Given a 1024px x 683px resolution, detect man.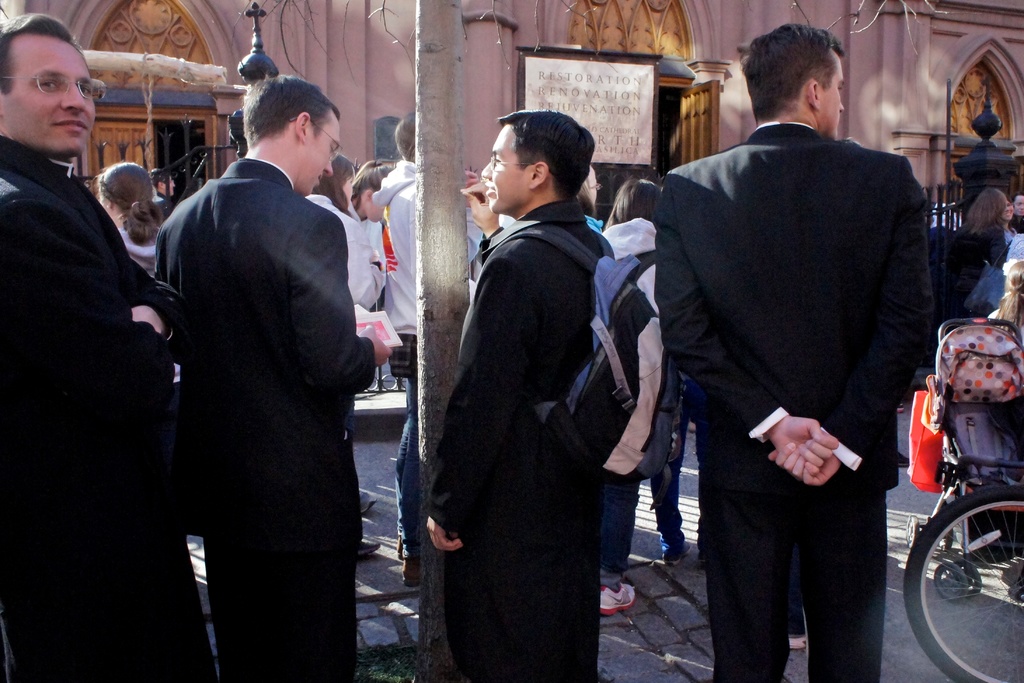
{"left": 0, "top": 12, "right": 172, "bottom": 682}.
